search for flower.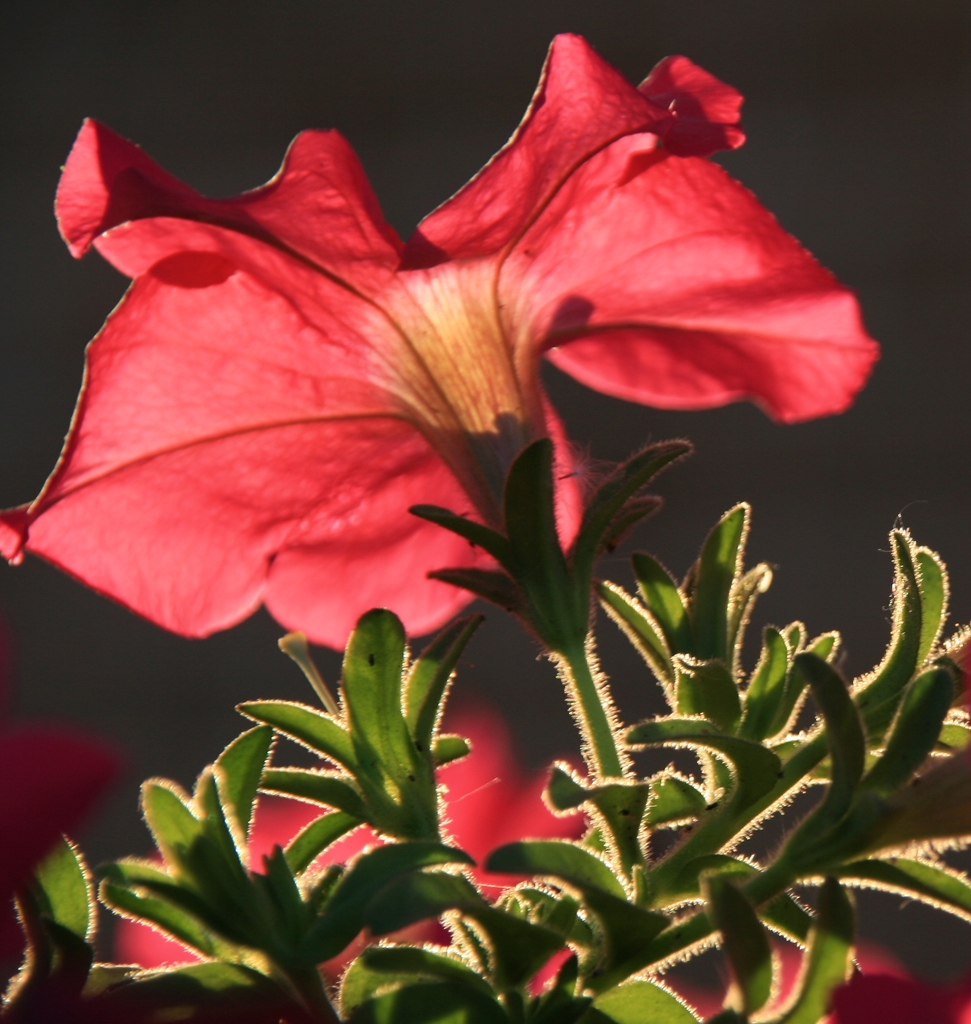
Found at bbox(0, 31, 879, 653).
